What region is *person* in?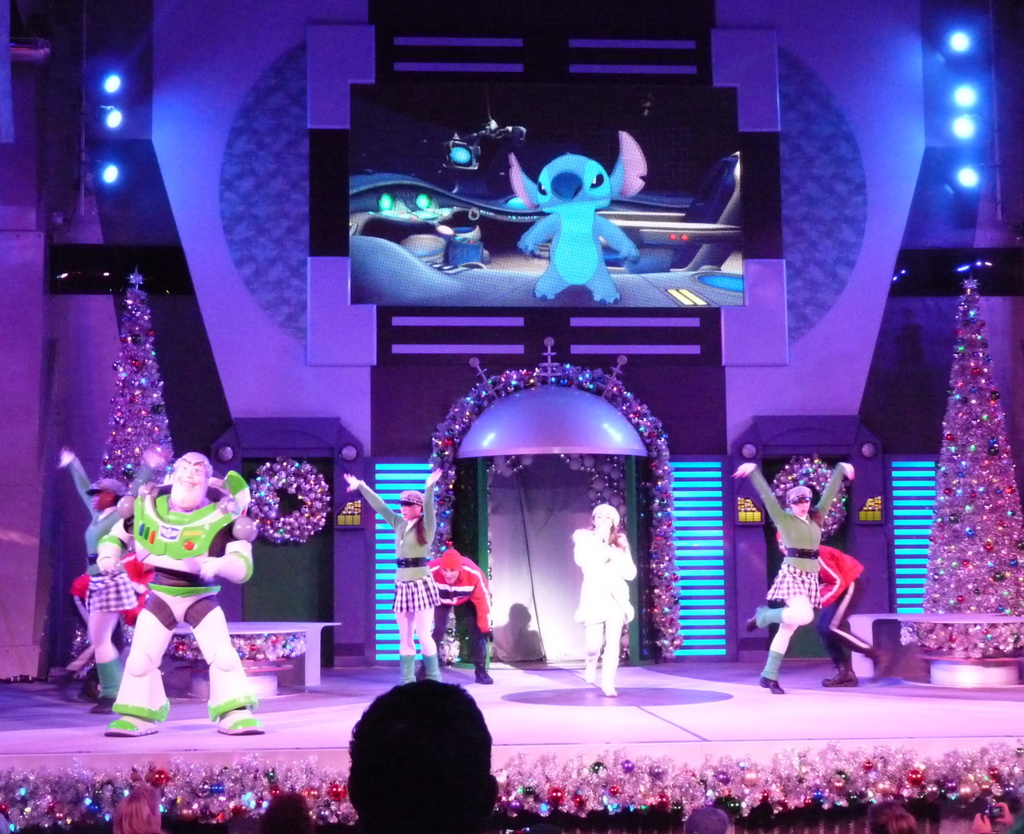
left=348, top=468, right=441, bottom=683.
